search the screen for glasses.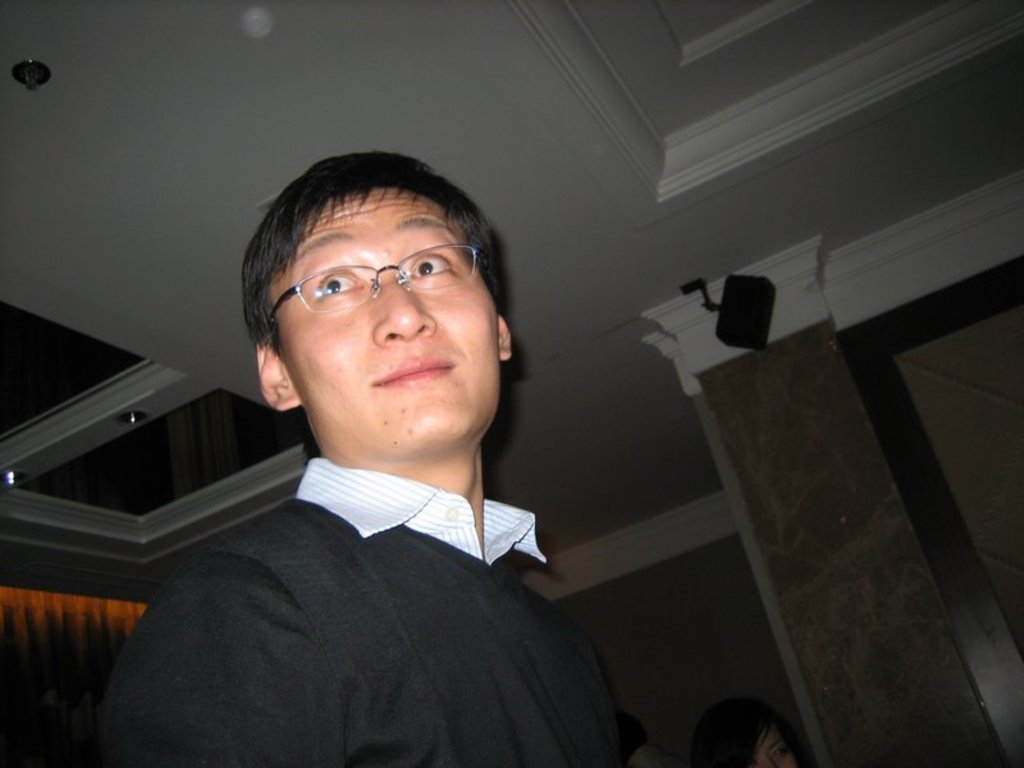
Found at {"x1": 247, "y1": 243, "x2": 494, "y2": 335}.
